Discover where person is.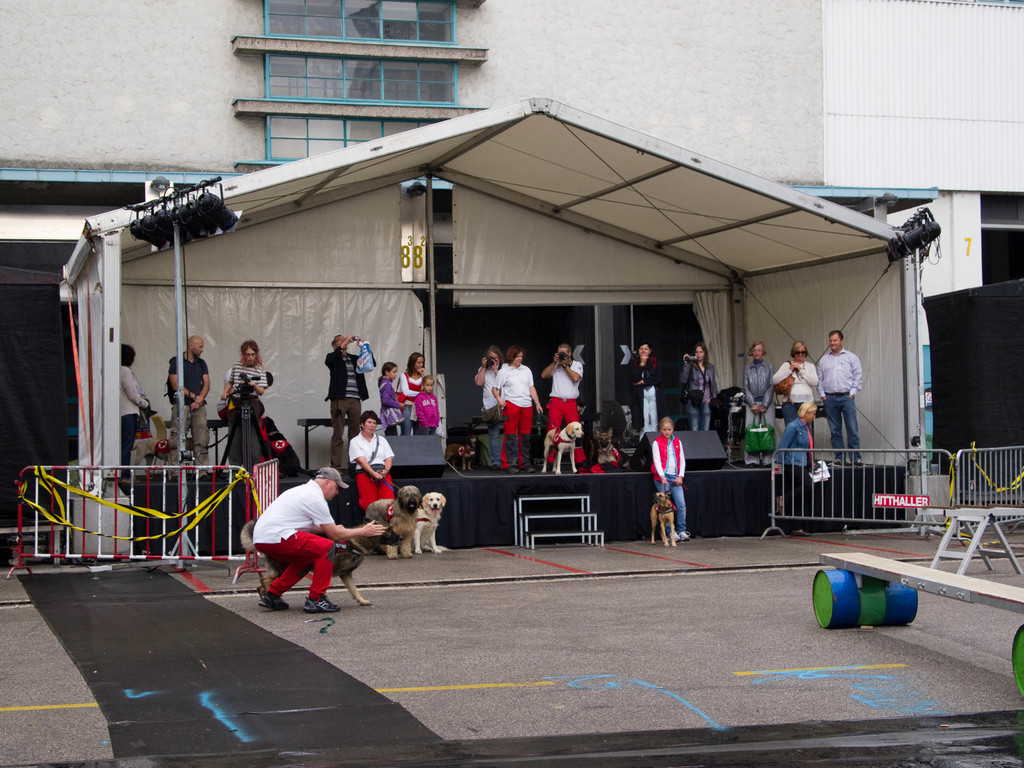
Discovered at <bbox>251, 465, 387, 614</bbox>.
